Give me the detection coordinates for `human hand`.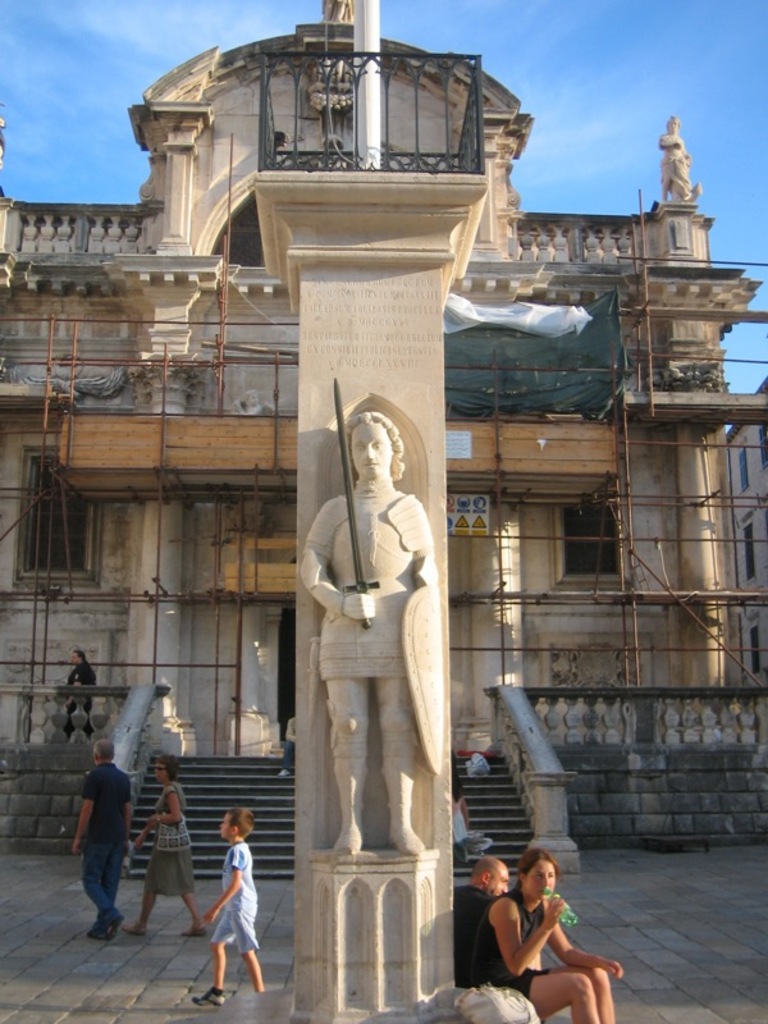
[x1=541, y1=897, x2=567, y2=932].
